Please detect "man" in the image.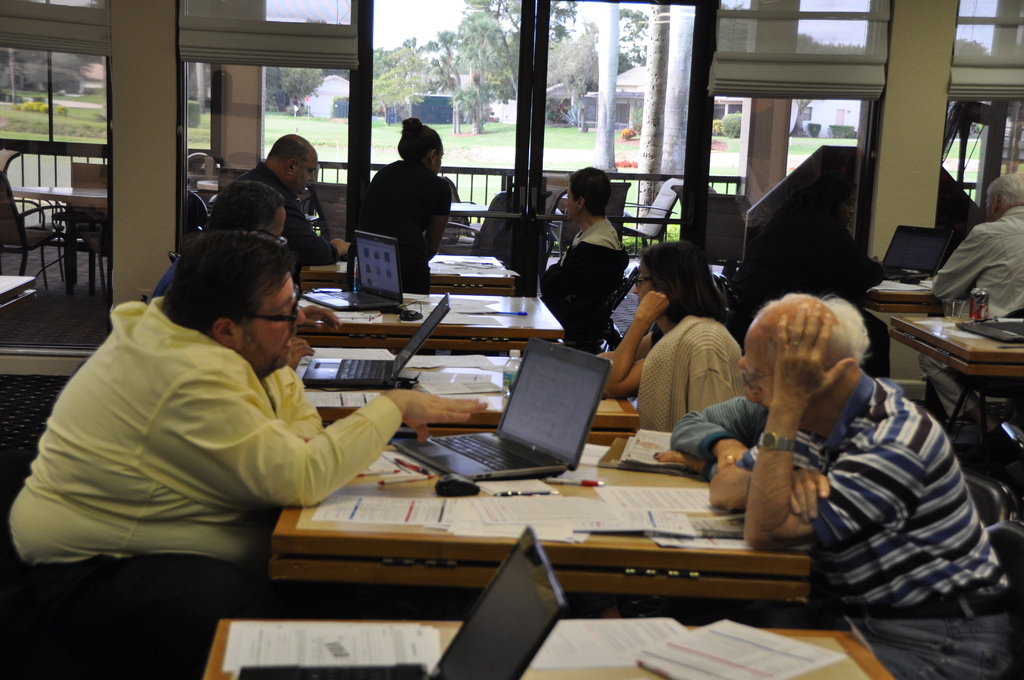
707:300:1018:679.
